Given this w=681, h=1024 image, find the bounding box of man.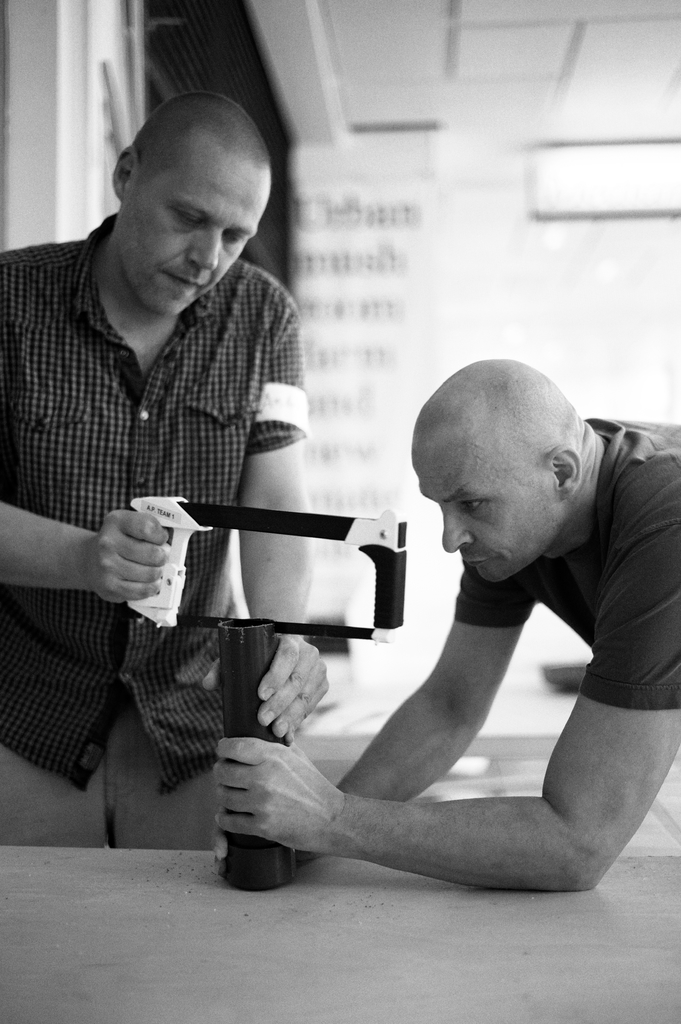
Rect(0, 87, 326, 851).
